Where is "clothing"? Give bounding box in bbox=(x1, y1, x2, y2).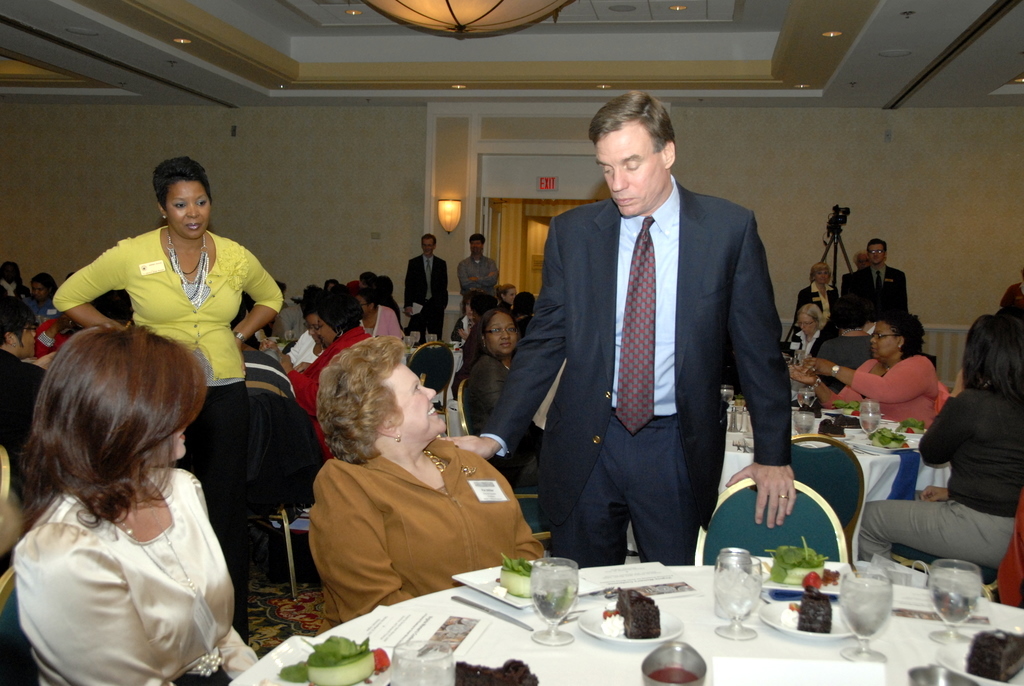
bbox=(857, 389, 1023, 561).
